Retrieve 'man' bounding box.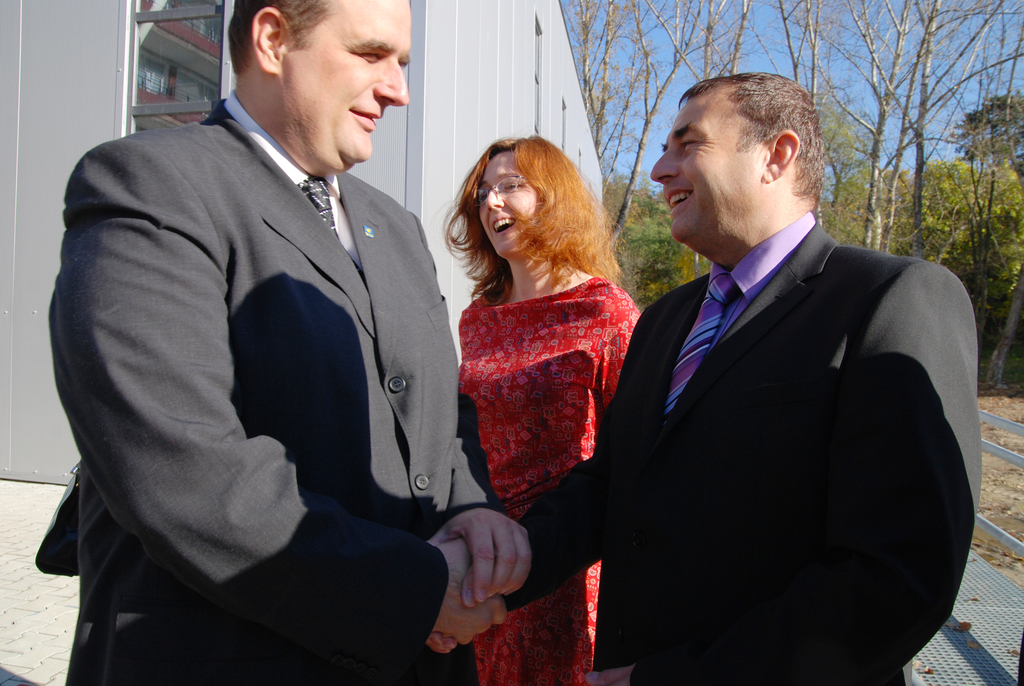
Bounding box: [24, 0, 461, 685].
